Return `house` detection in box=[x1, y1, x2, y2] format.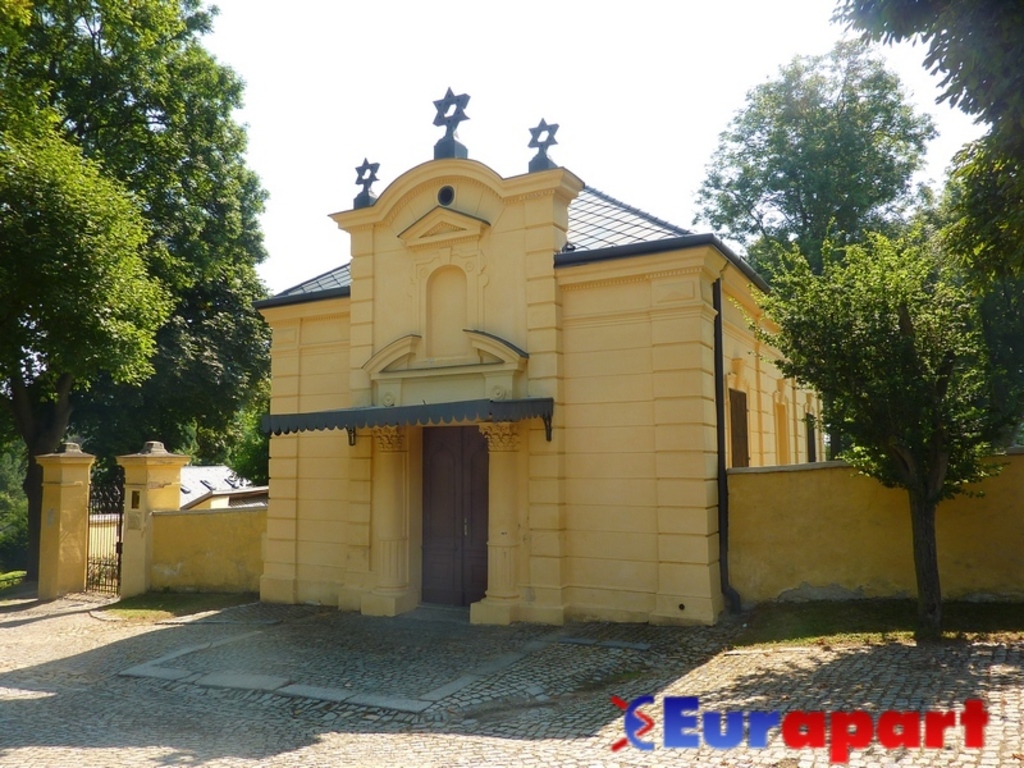
box=[243, 65, 831, 637].
